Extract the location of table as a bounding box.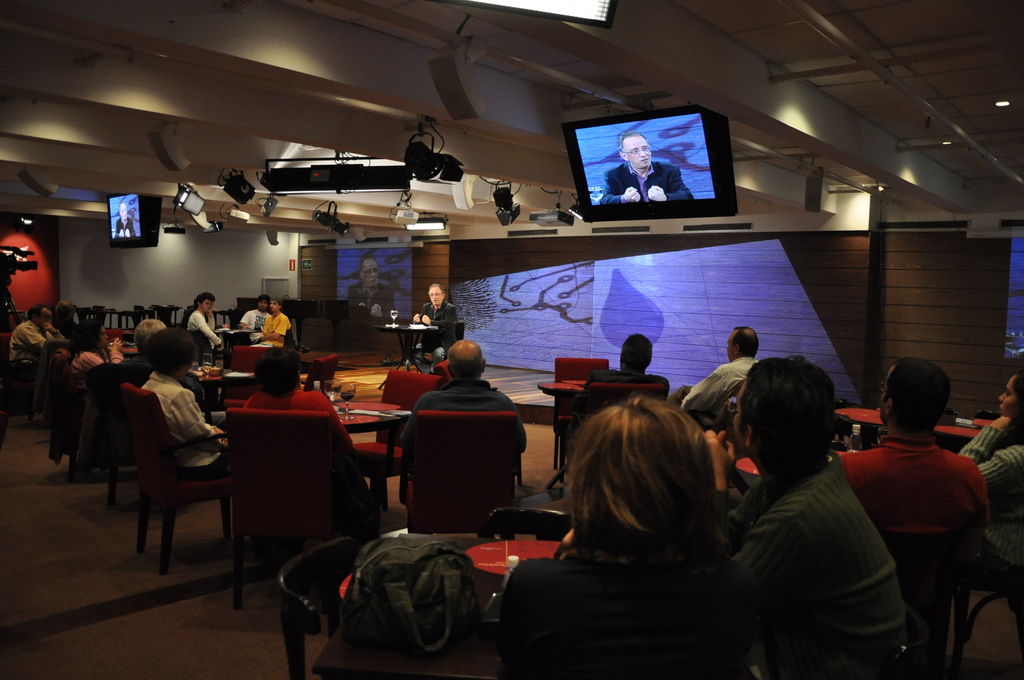
193, 364, 223, 384.
